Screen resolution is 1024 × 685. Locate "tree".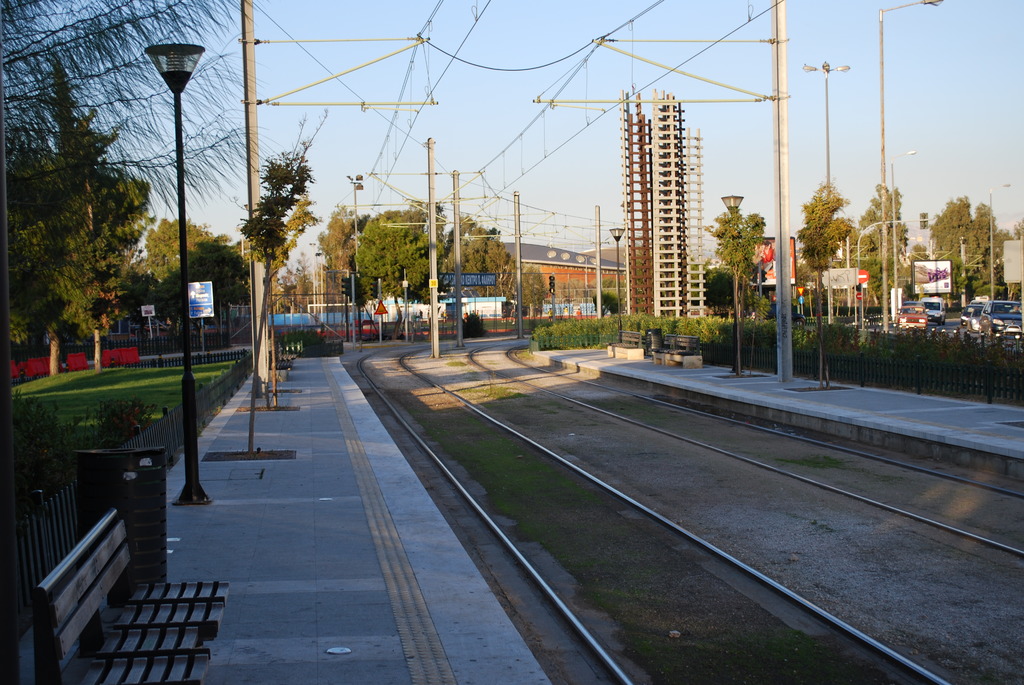
108 271 168 363.
